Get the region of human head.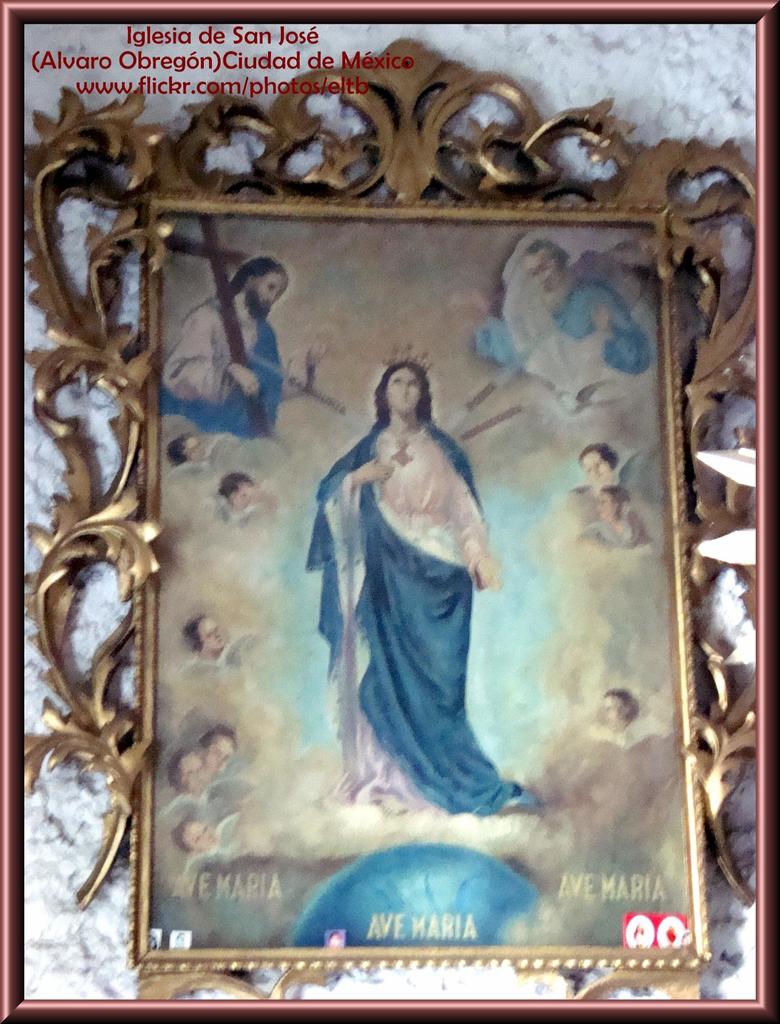
crop(186, 611, 225, 655).
